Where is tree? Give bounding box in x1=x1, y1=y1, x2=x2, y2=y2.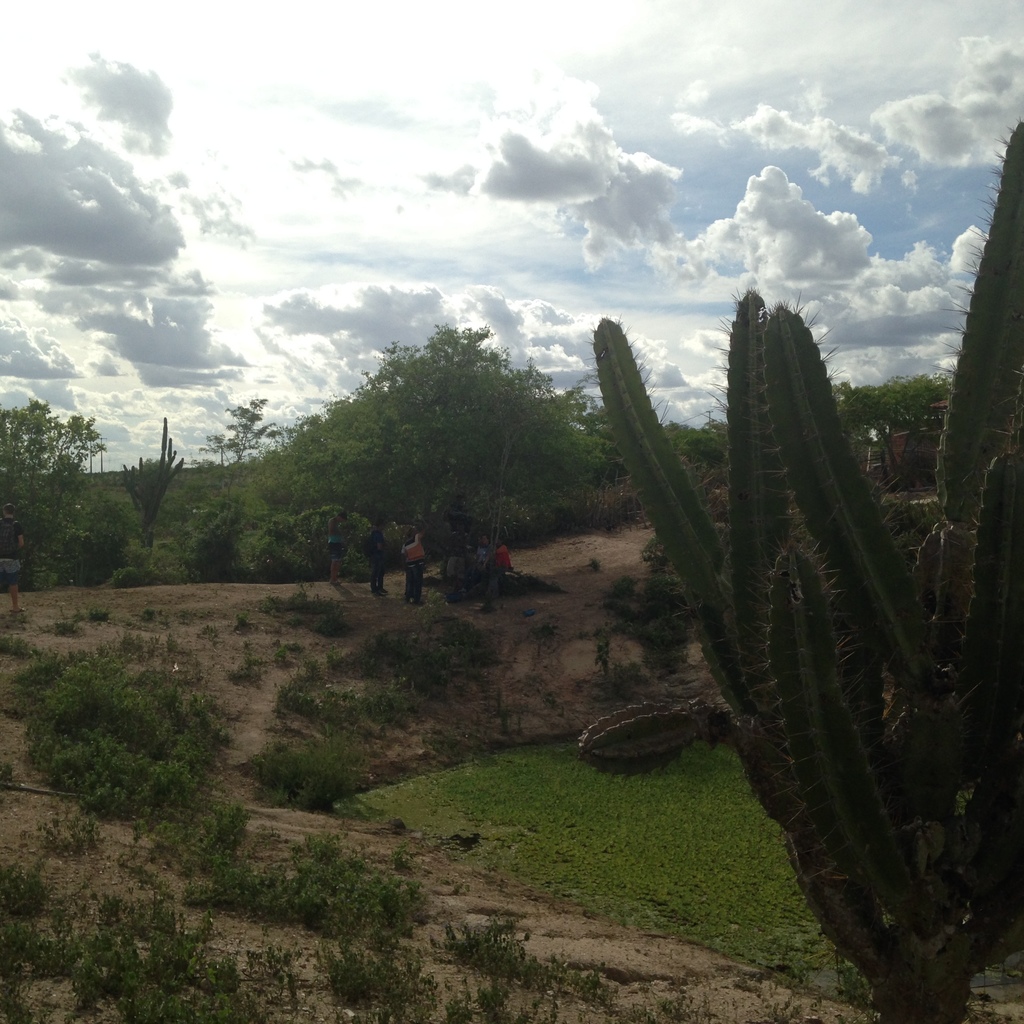
x1=210, y1=391, x2=291, y2=479.
